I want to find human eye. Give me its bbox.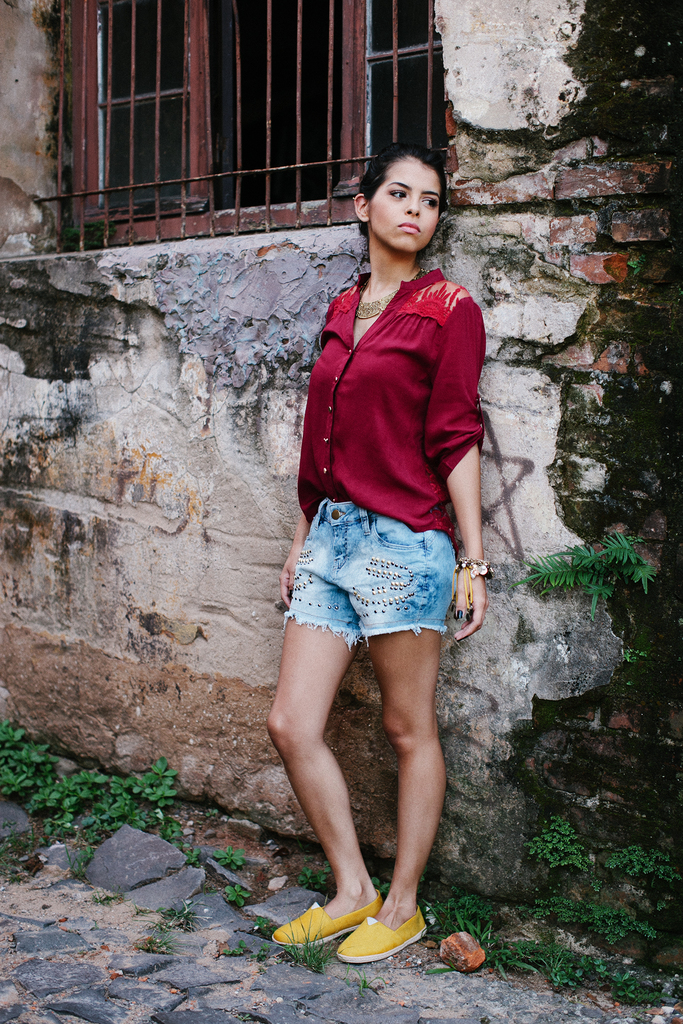
[383, 182, 407, 204].
